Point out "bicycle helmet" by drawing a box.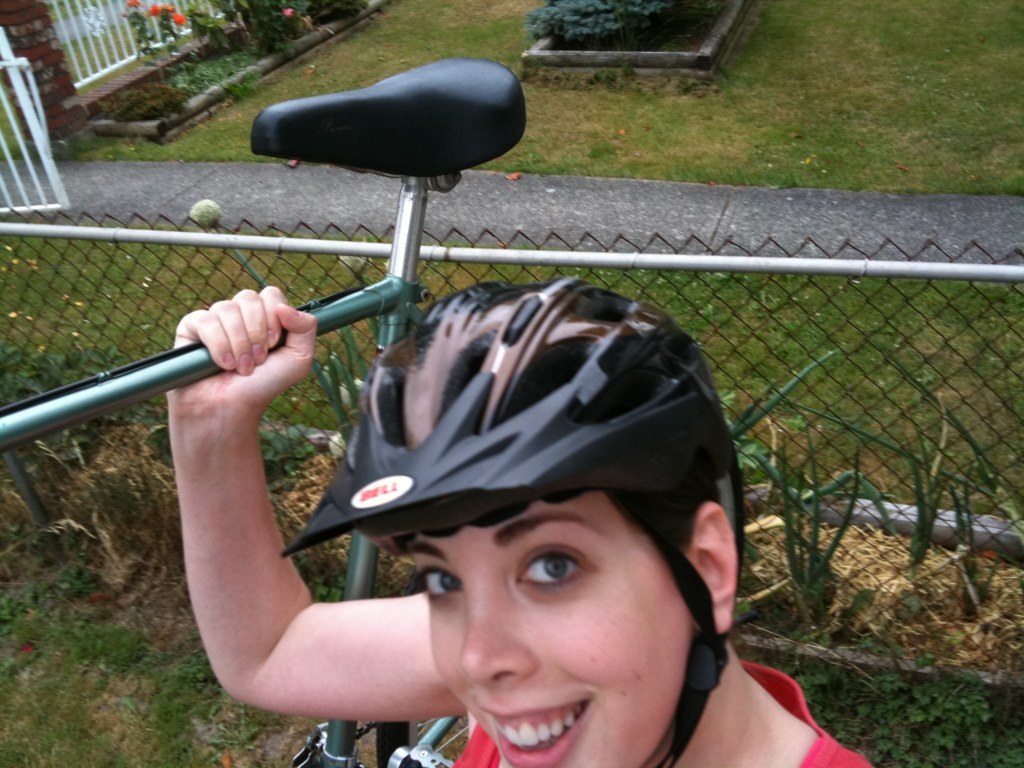
285 274 737 558.
